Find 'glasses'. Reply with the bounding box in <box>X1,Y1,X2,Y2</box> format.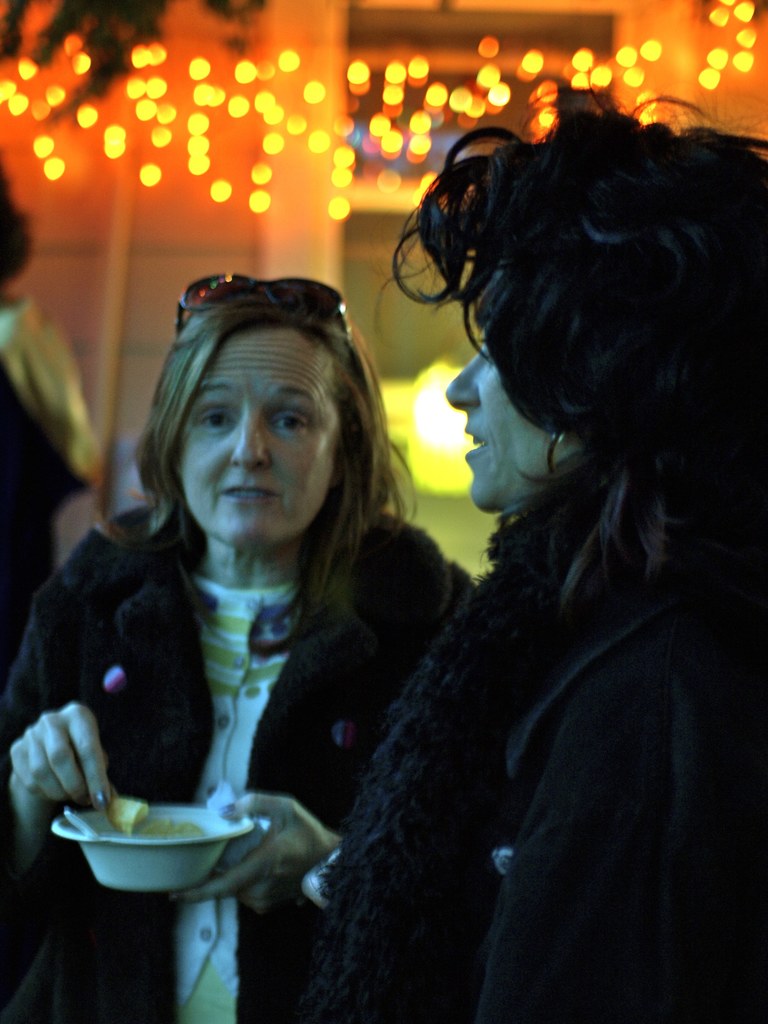
<box>170,273,367,351</box>.
